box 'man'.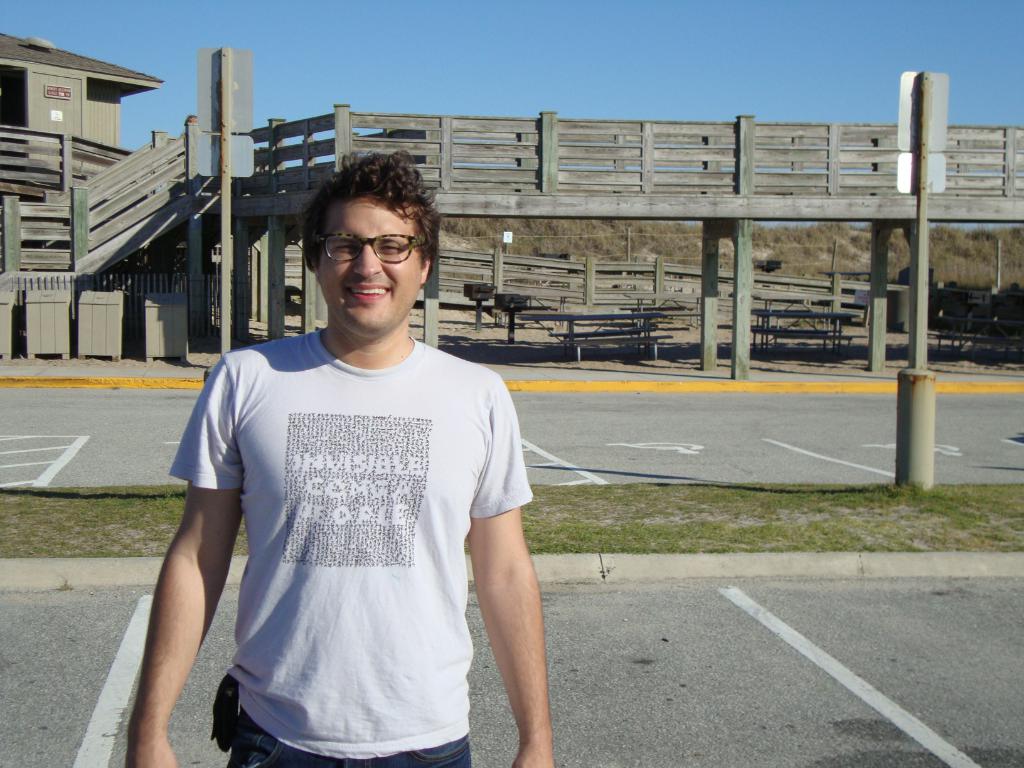
detection(126, 148, 561, 767).
